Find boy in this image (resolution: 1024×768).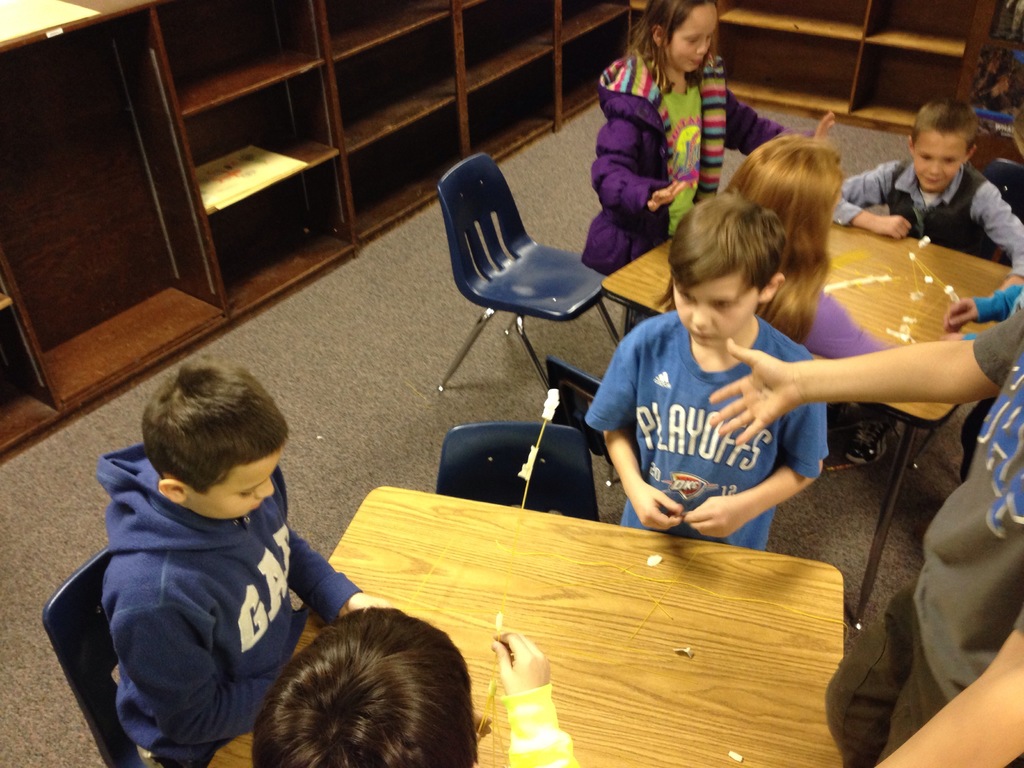
crop(91, 346, 385, 767).
